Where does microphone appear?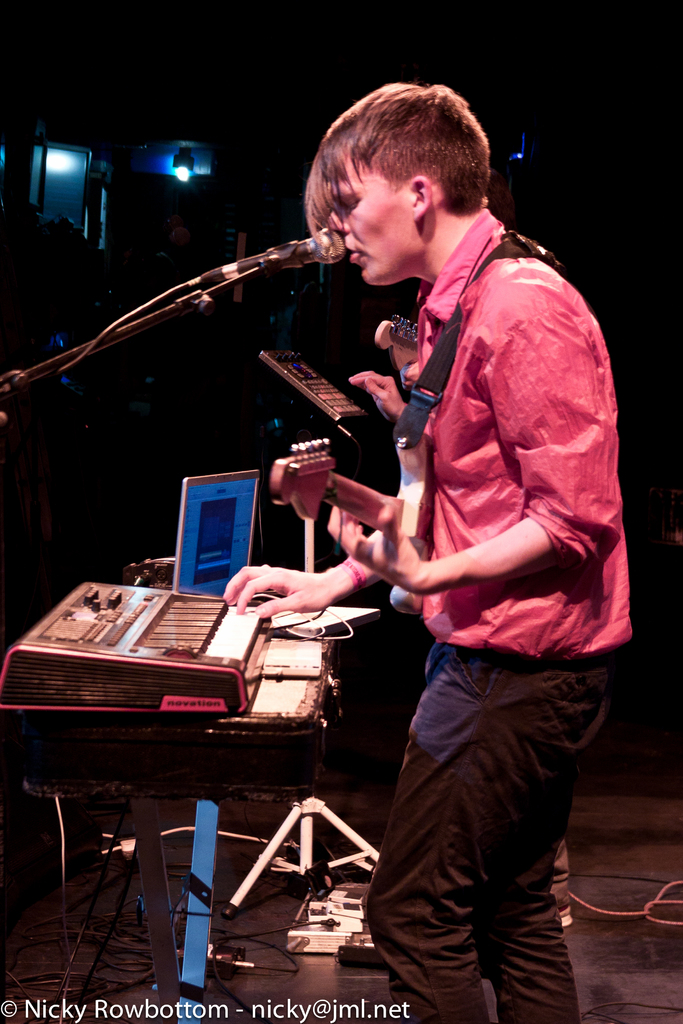
Appears at crop(123, 211, 368, 326).
